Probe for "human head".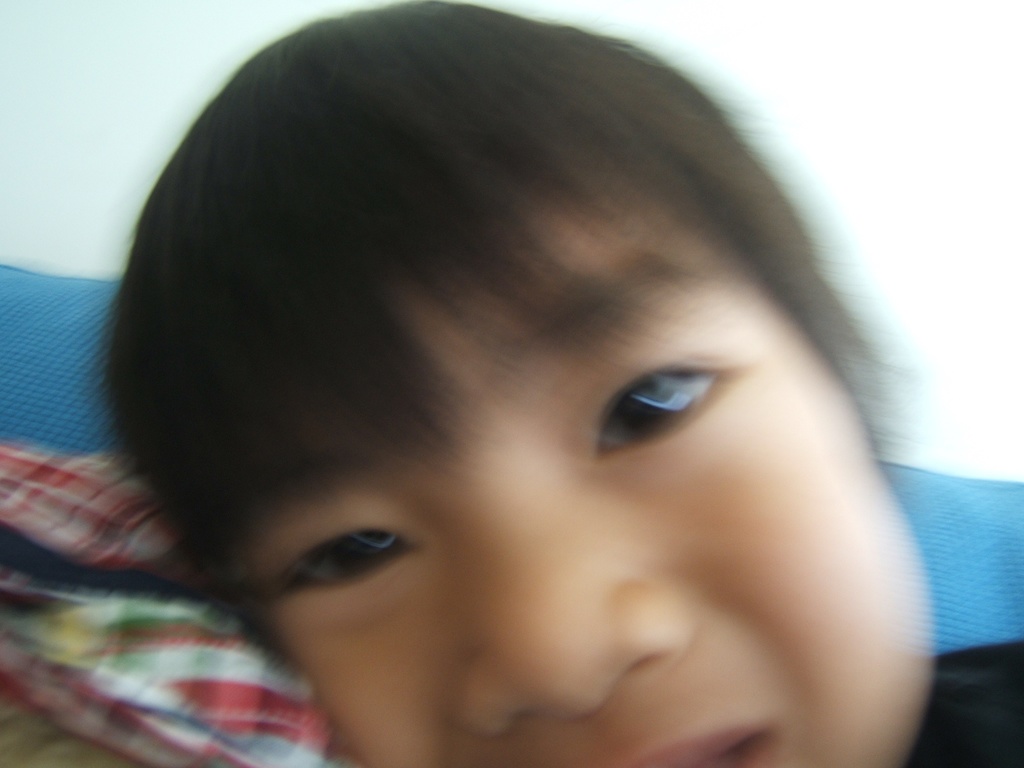
Probe result: region(99, 12, 905, 737).
